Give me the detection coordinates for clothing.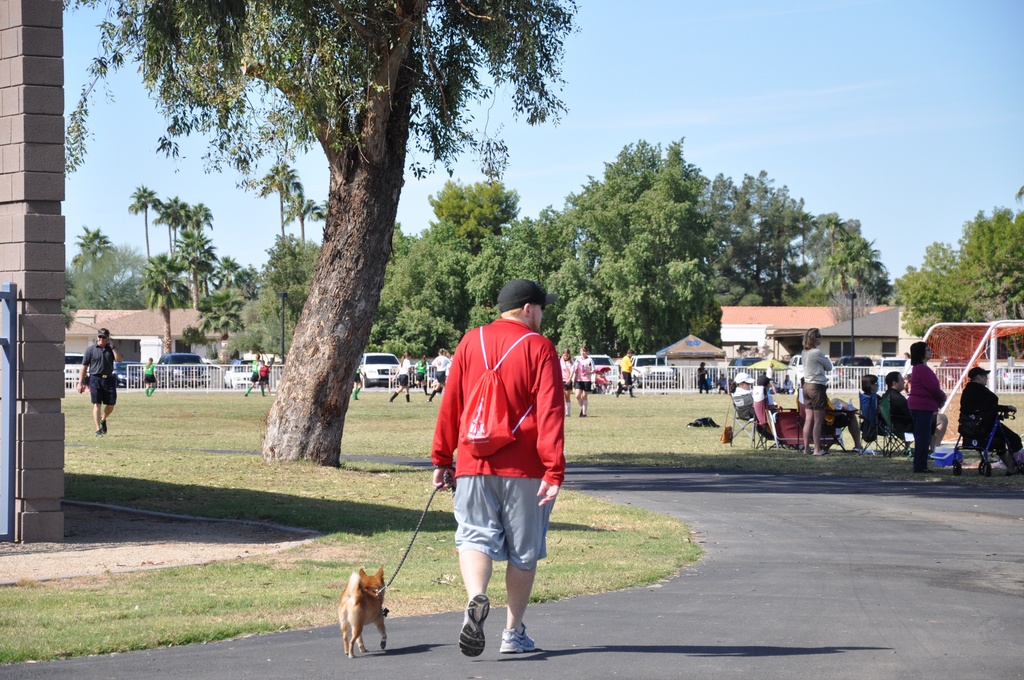
bbox=(569, 355, 589, 398).
